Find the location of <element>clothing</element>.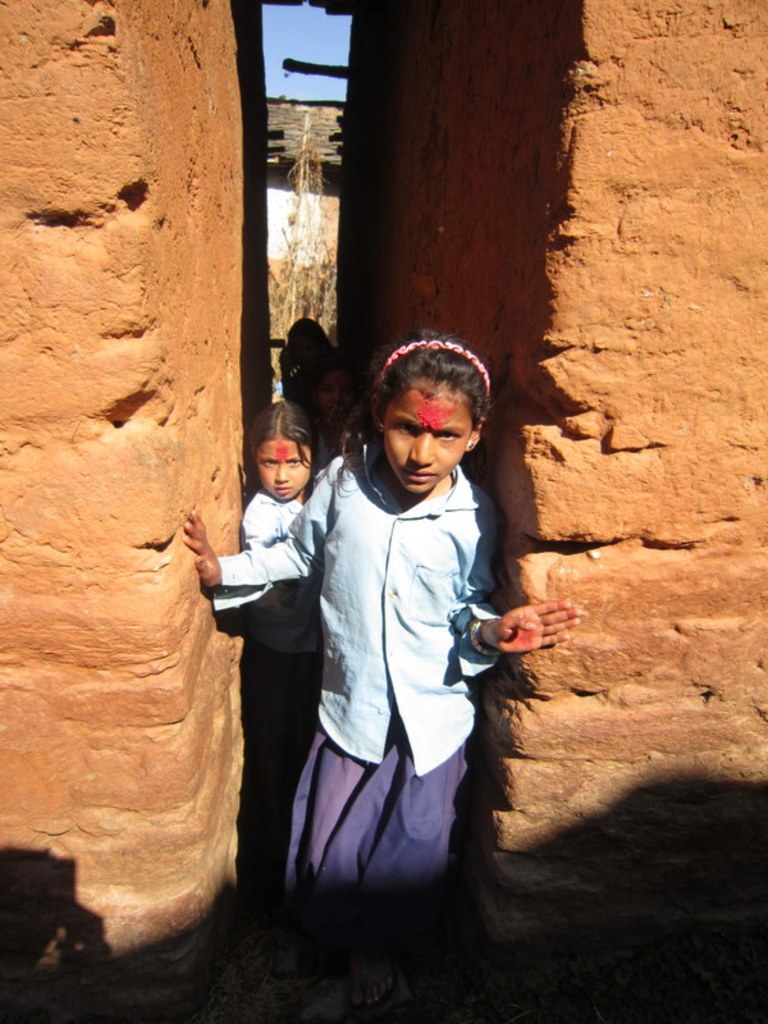
Location: detection(239, 460, 325, 714).
